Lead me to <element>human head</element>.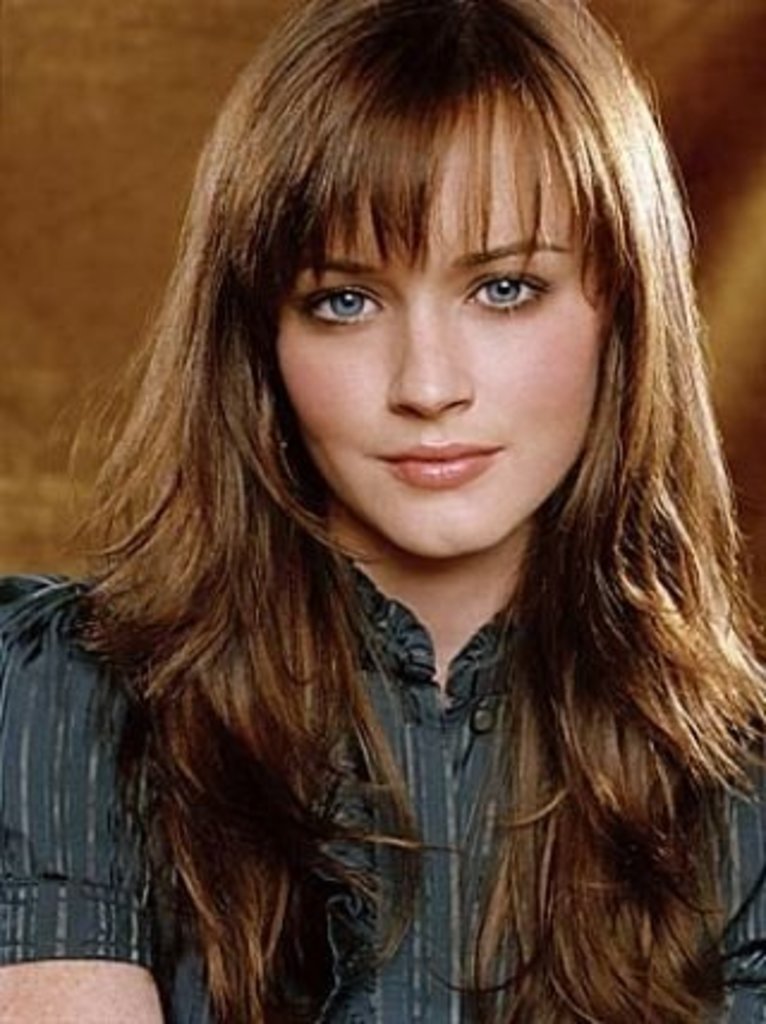
Lead to 81,0,675,624.
